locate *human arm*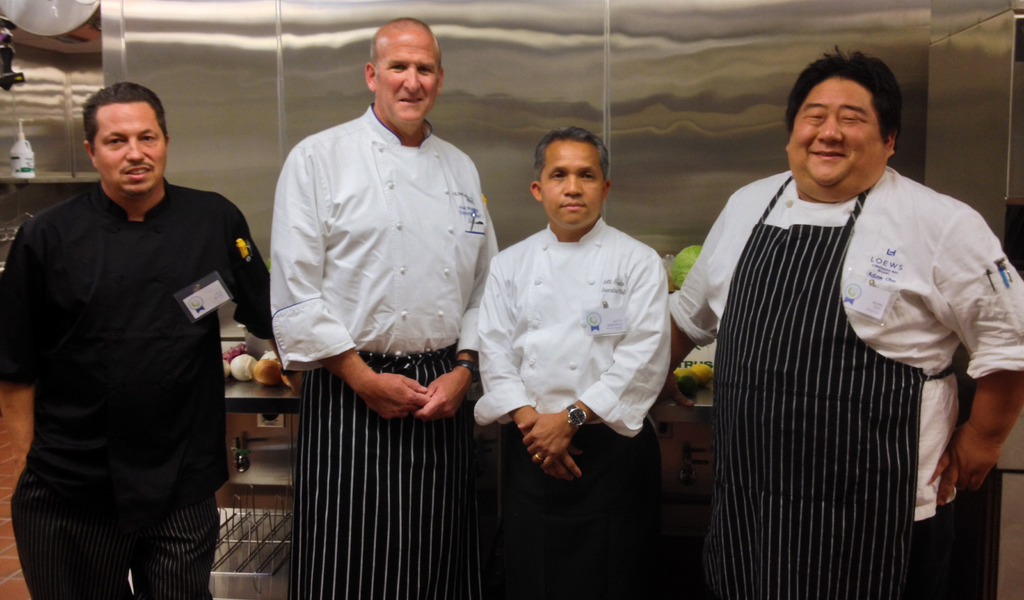
(204,194,295,394)
